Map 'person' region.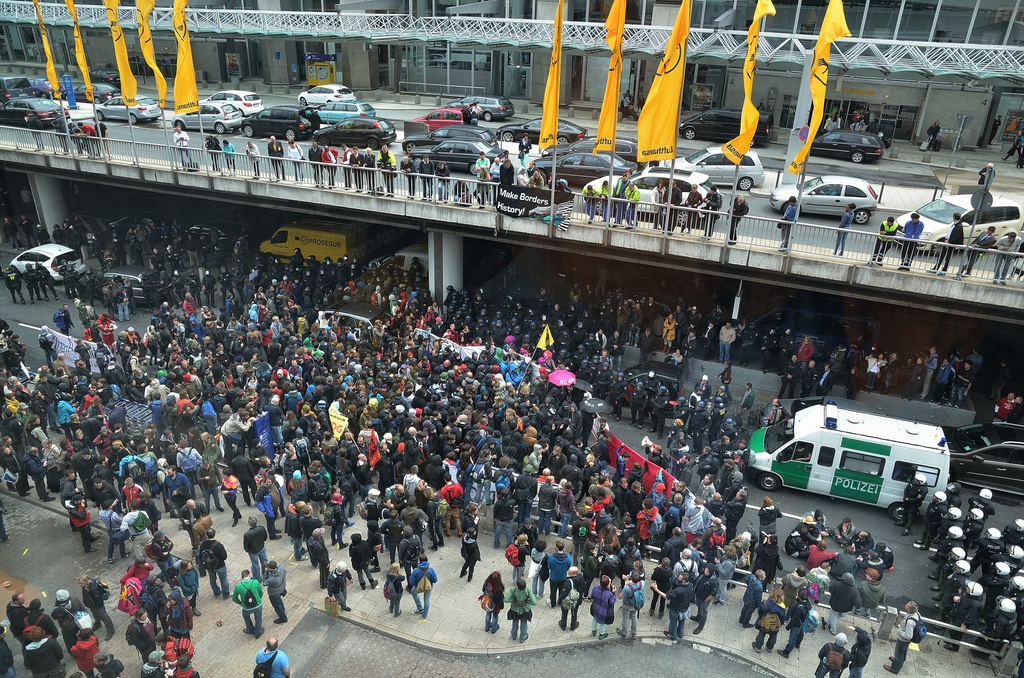
Mapped to [636, 93, 644, 113].
